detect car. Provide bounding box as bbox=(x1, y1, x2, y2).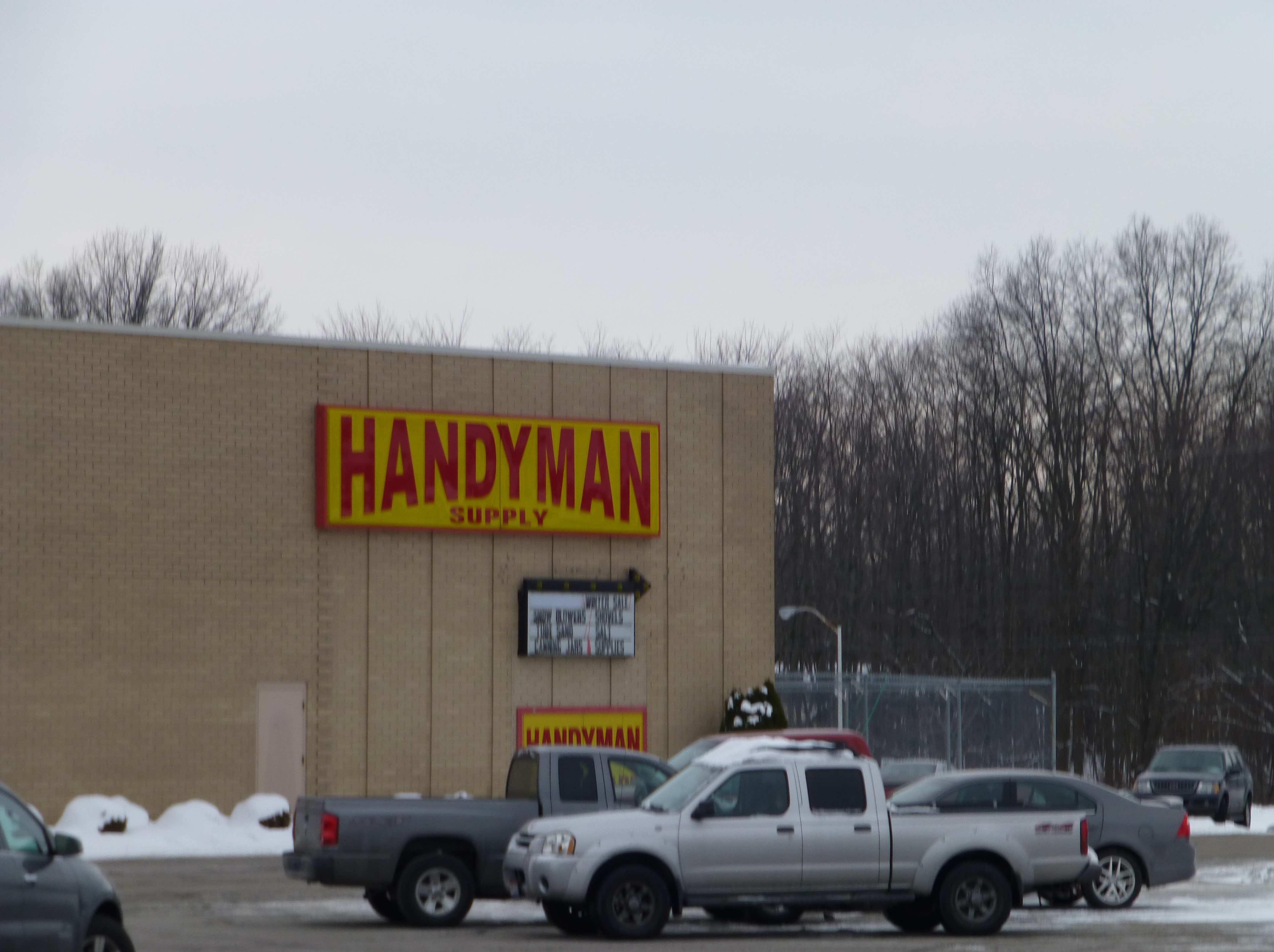
bbox=(263, 226, 354, 269).
